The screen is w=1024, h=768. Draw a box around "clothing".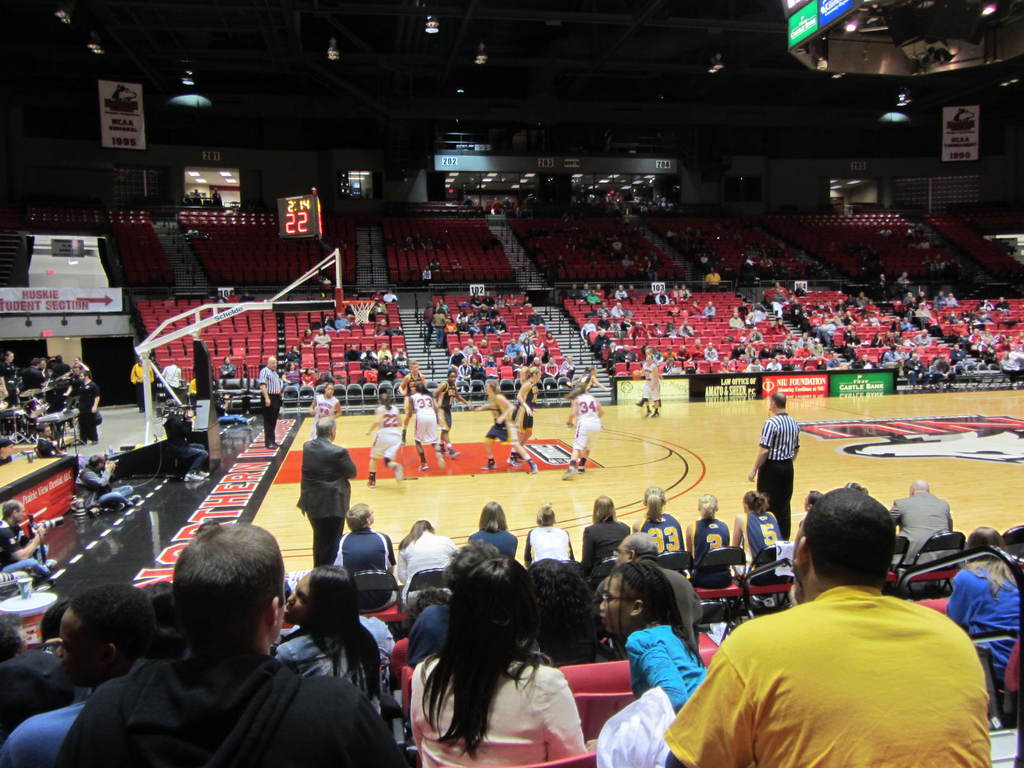
rect(80, 387, 102, 437).
